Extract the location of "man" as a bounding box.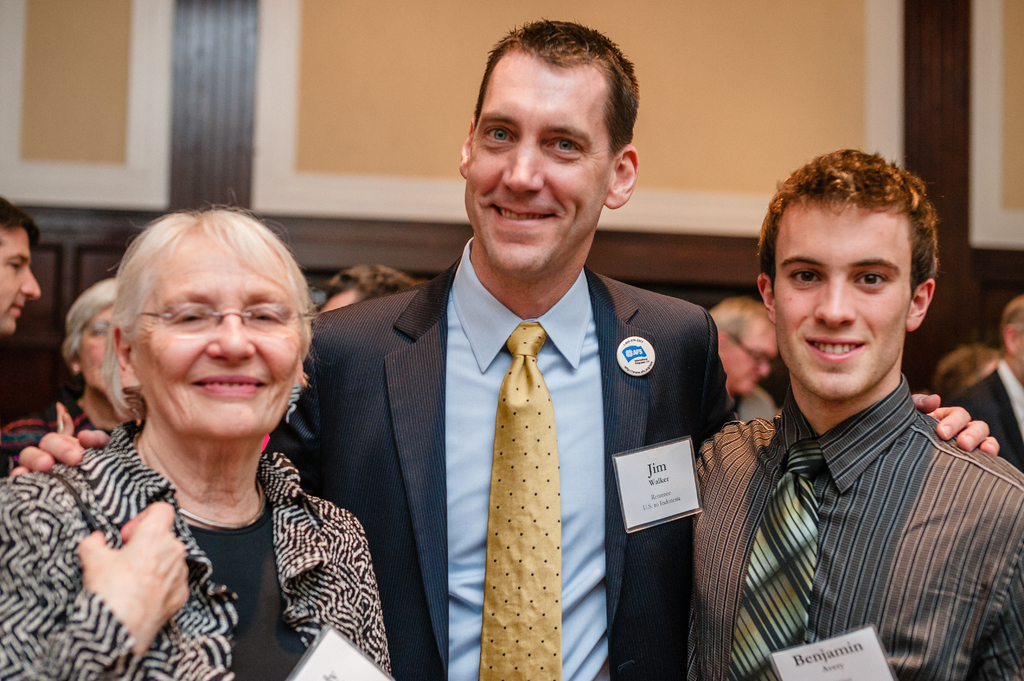
[x1=938, y1=293, x2=1023, y2=470].
